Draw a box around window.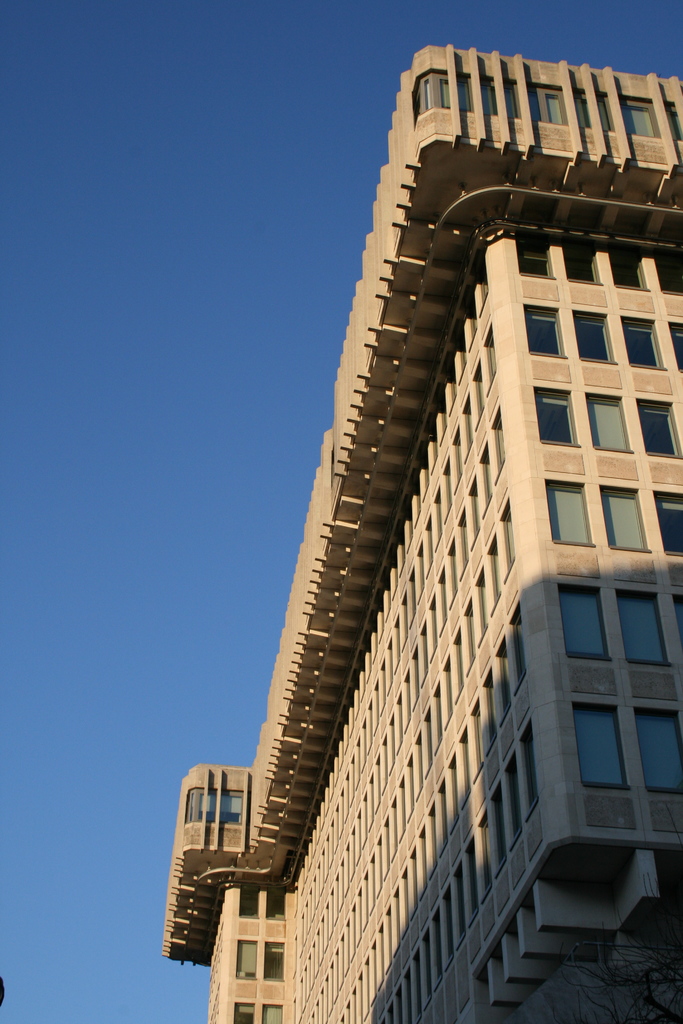
529, 83, 562, 125.
